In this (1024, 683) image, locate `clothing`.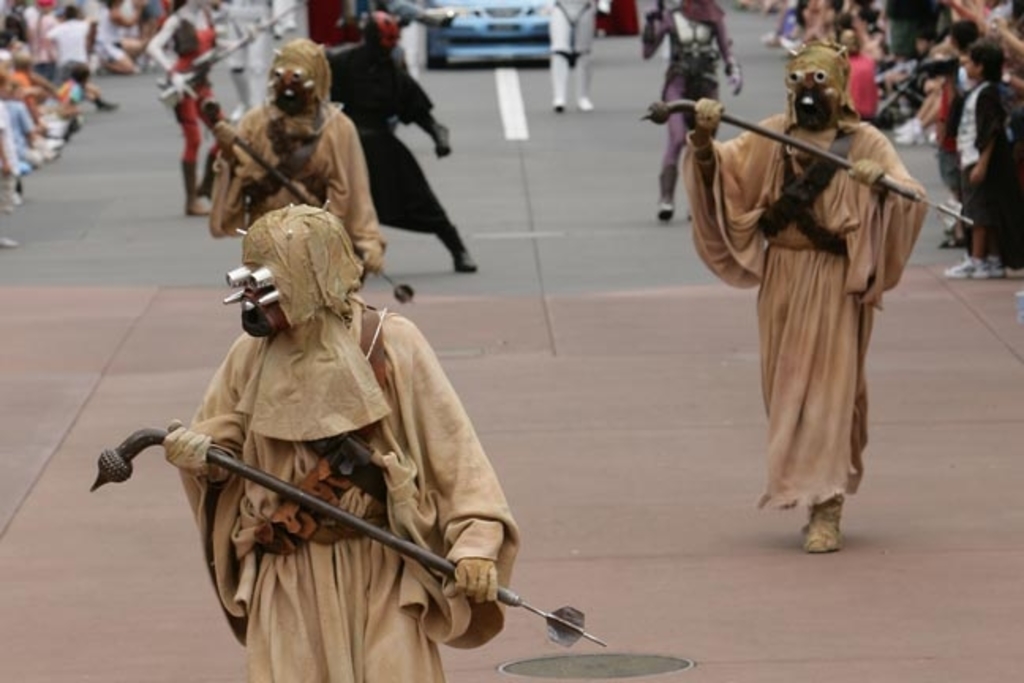
Bounding box: detection(303, 0, 352, 44).
